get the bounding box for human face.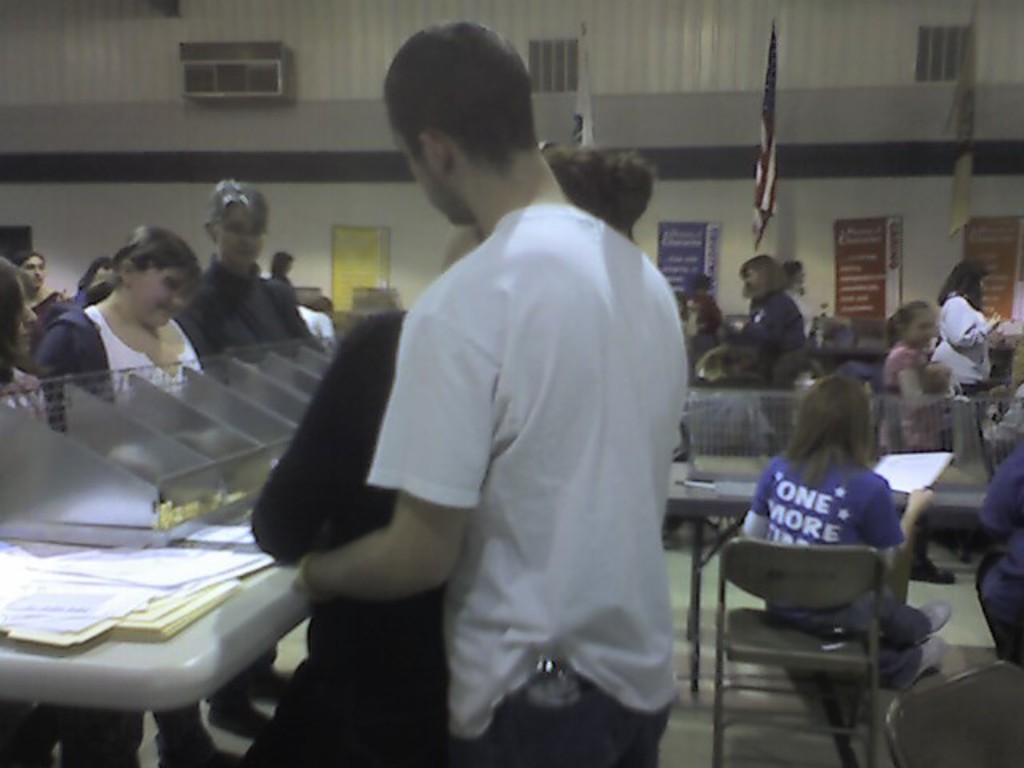
bbox(390, 106, 470, 234).
